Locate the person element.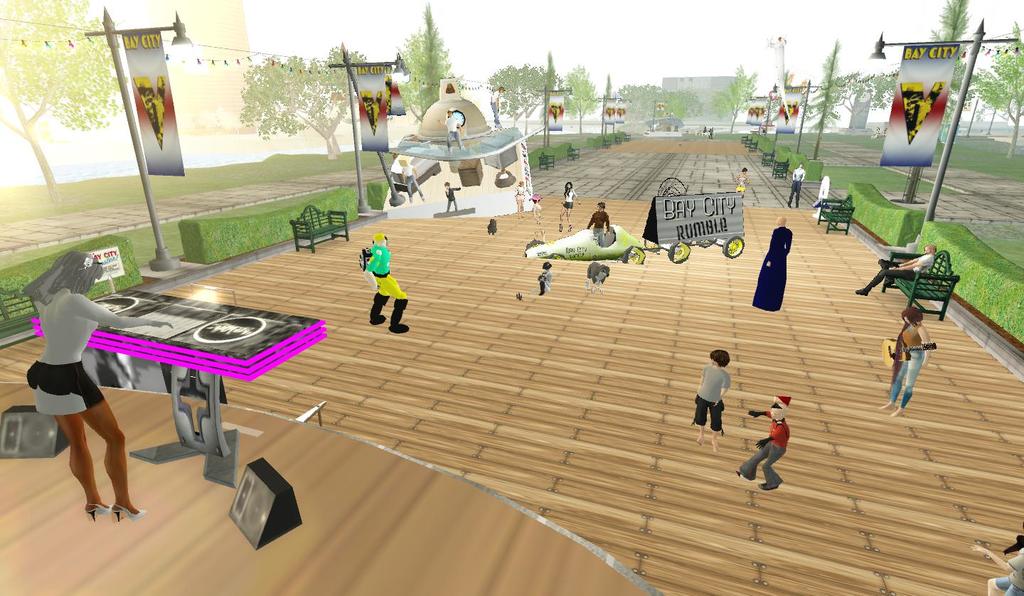
Element bbox: l=737, t=398, r=791, b=493.
